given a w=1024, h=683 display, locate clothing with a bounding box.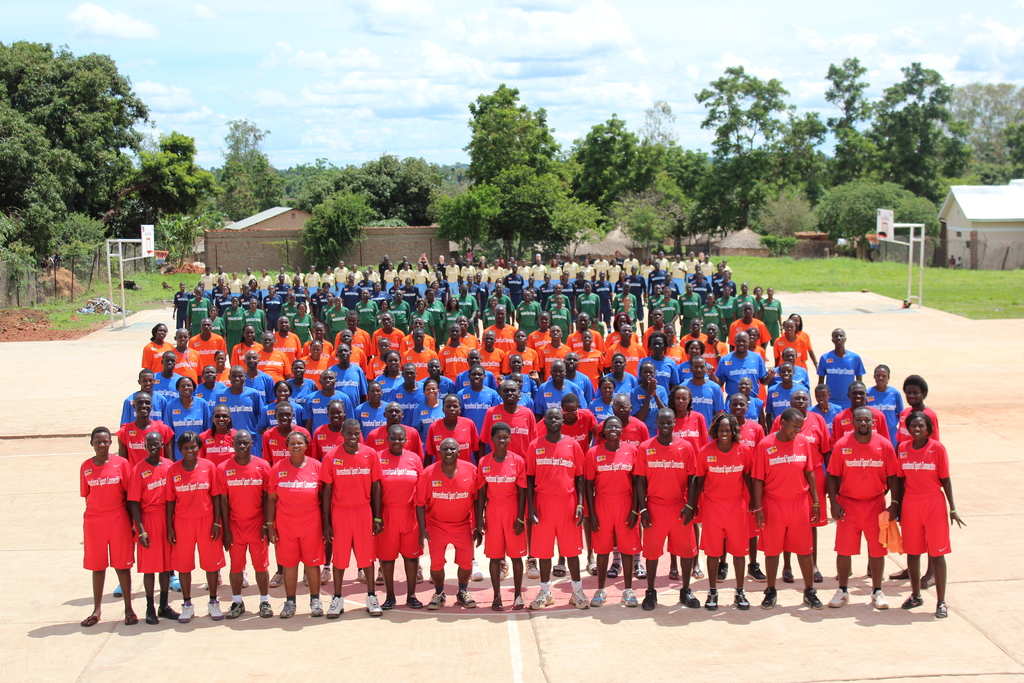
Located: left=465, top=283, right=481, bottom=300.
